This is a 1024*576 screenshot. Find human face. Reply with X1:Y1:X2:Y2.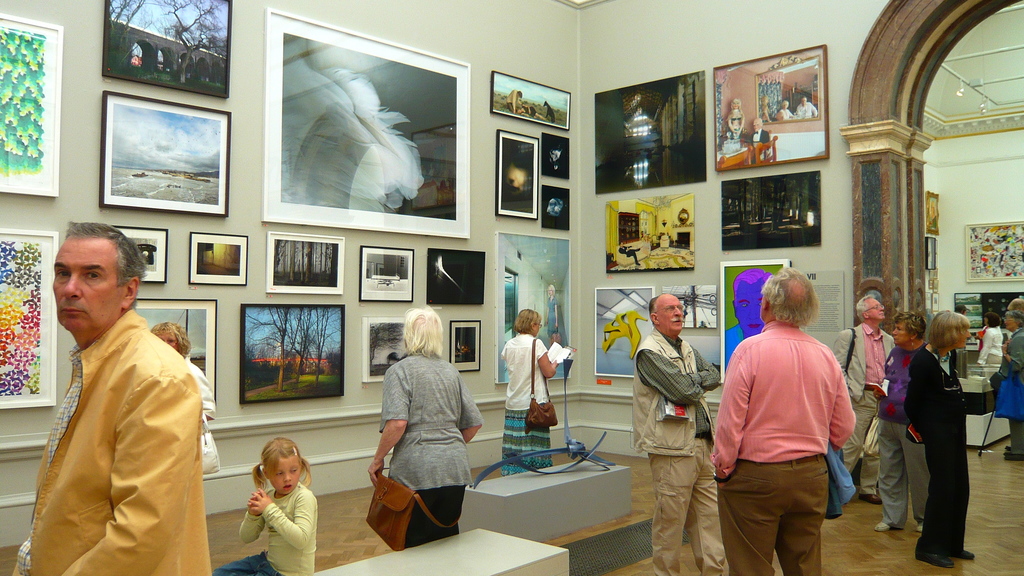
271:453:300:497.
